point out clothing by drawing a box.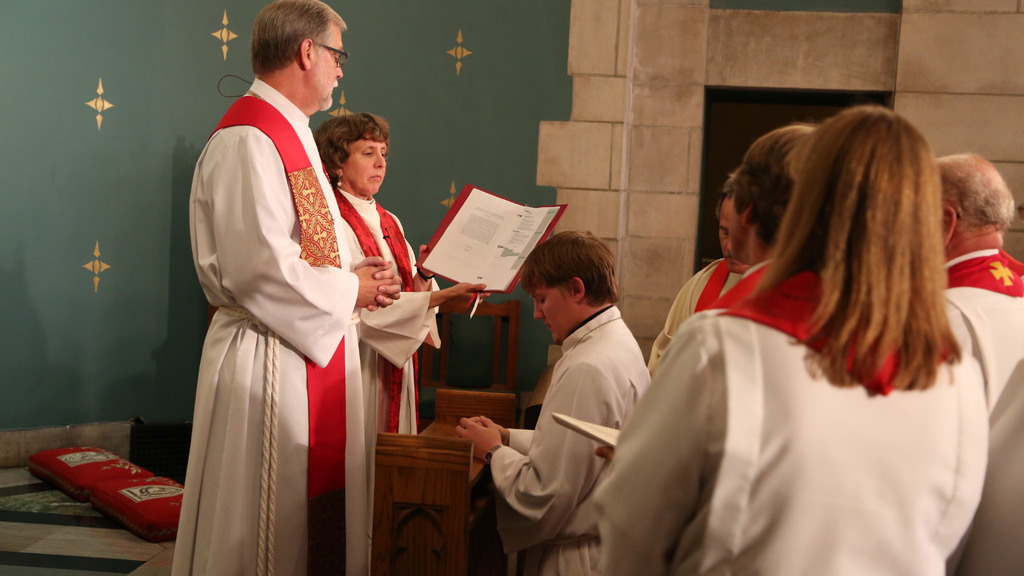
box(648, 257, 750, 372).
